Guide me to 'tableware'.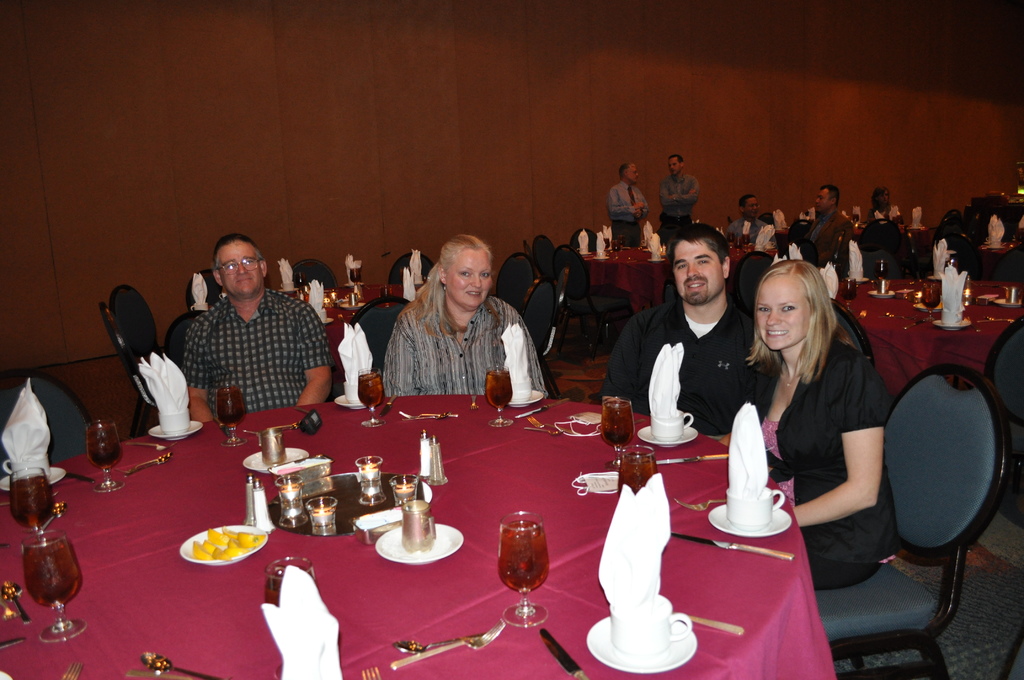
Guidance: (86,418,125,492).
